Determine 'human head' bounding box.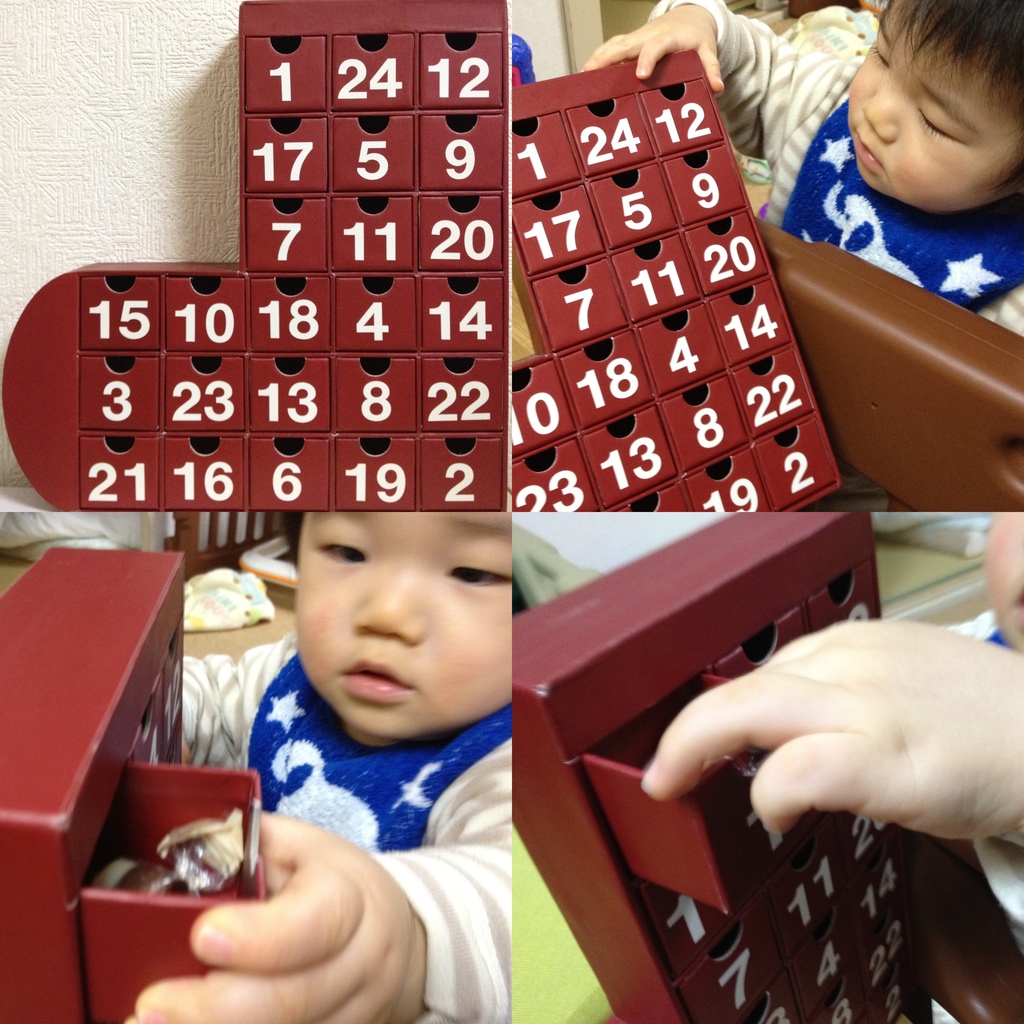
Determined: [left=856, top=3, right=1014, bottom=188].
